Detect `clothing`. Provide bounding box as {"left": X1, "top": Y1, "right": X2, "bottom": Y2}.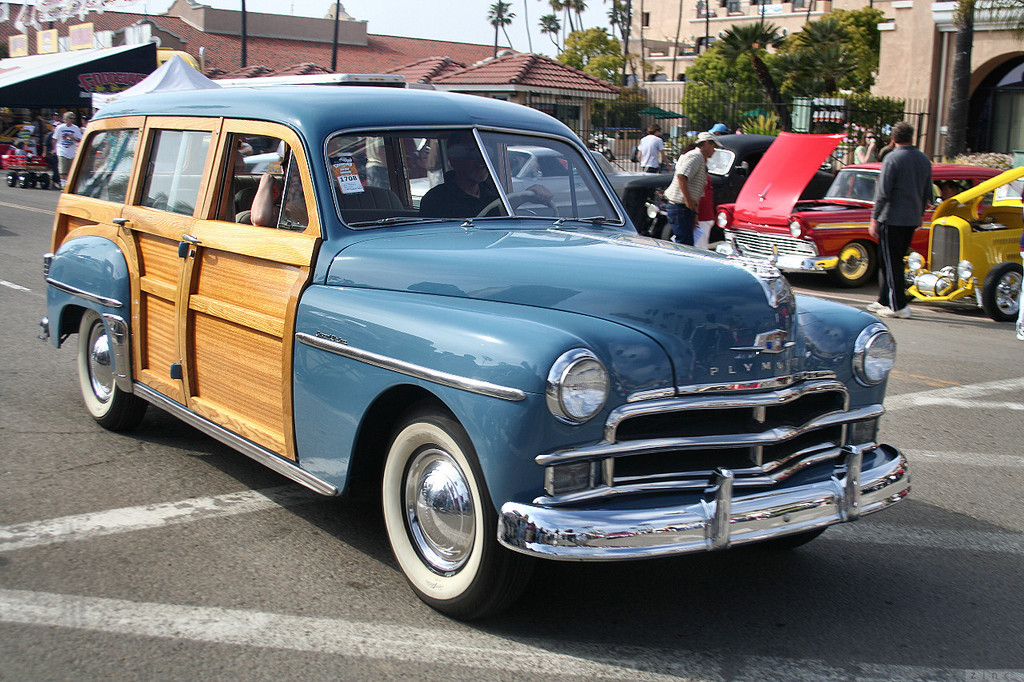
{"left": 884, "top": 123, "right": 951, "bottom": 273}.
